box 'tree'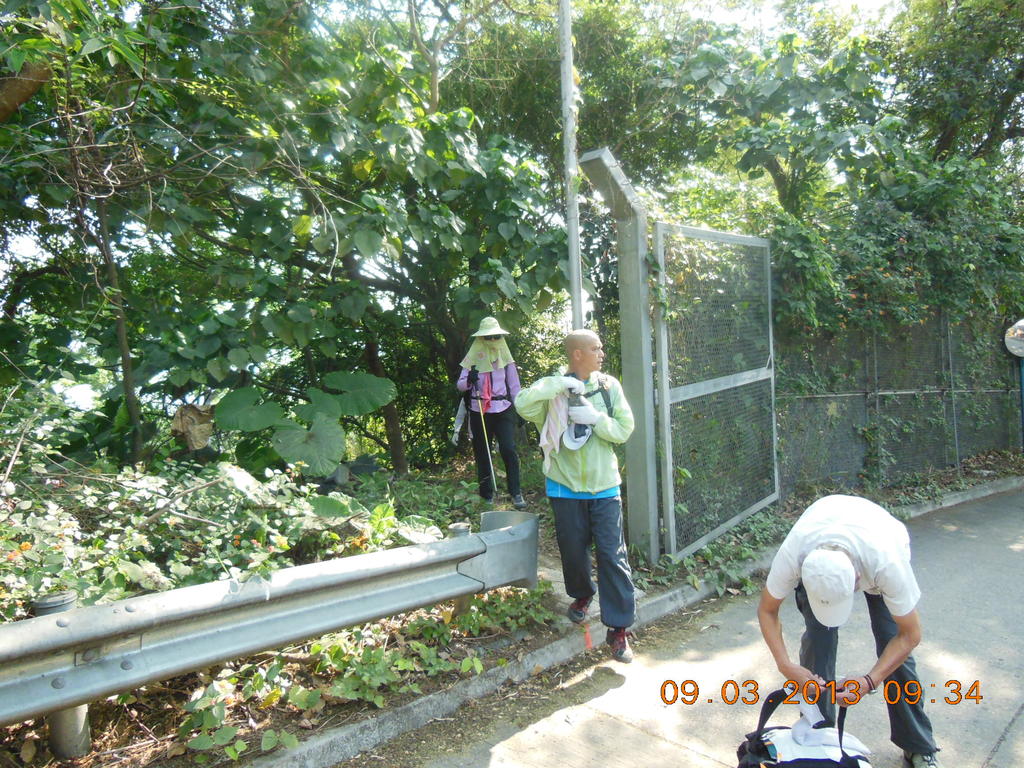
BBox(0, 3, 591, 765)
